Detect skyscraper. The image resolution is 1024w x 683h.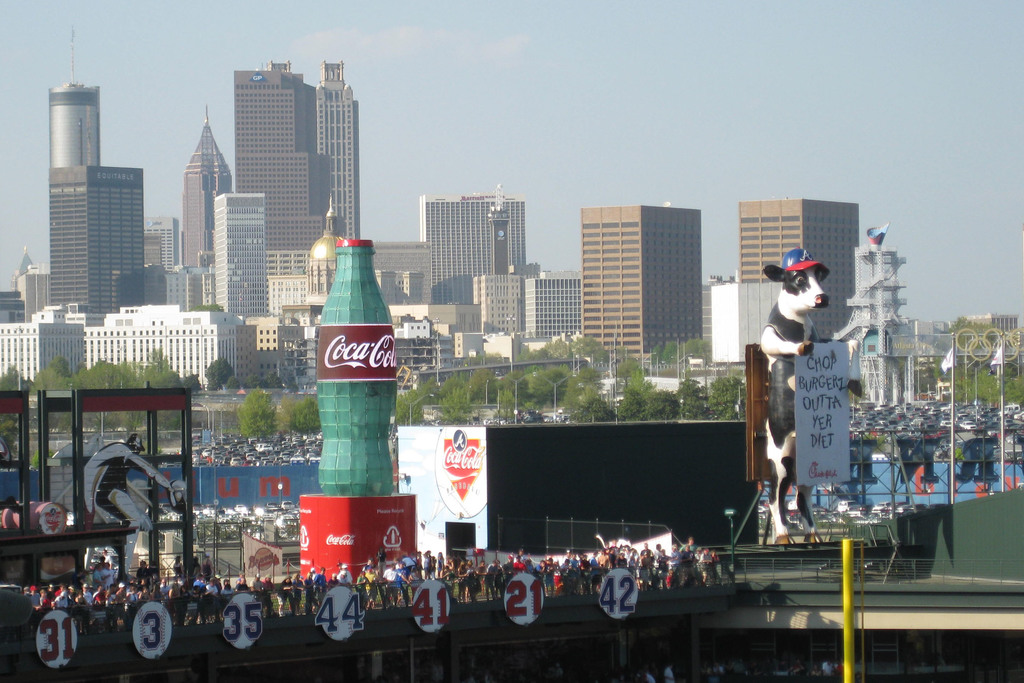
49:26:104:174.
